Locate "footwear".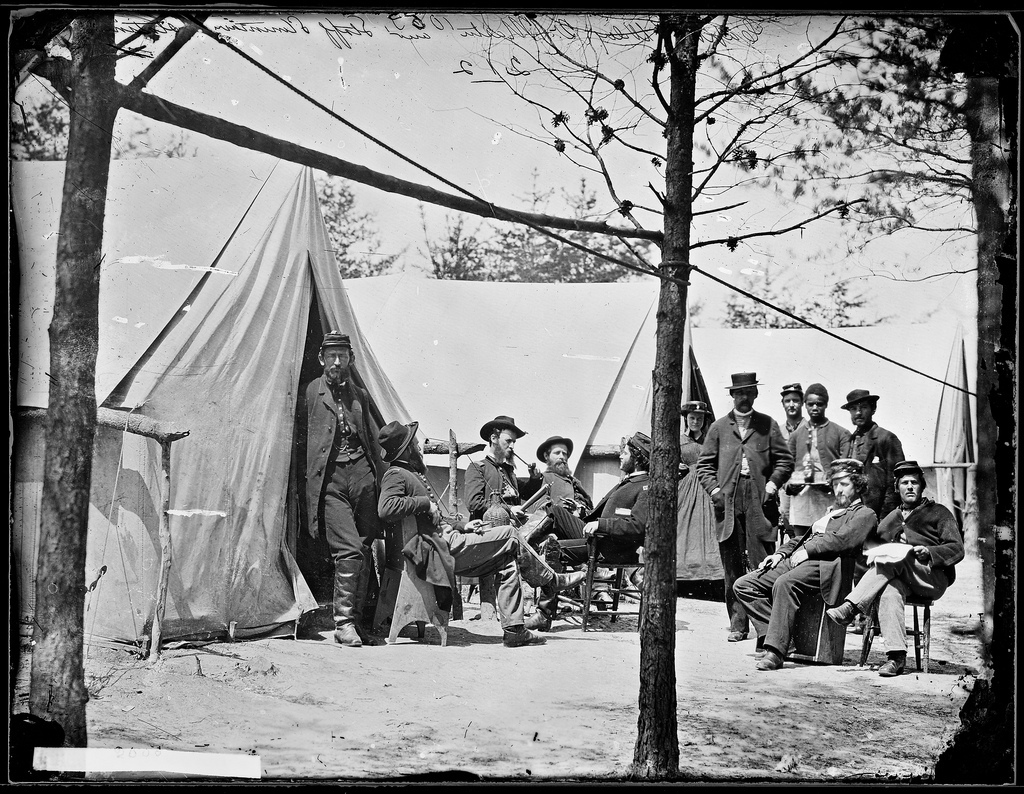
Bounding box: detection(729, 630, 746, 640).
